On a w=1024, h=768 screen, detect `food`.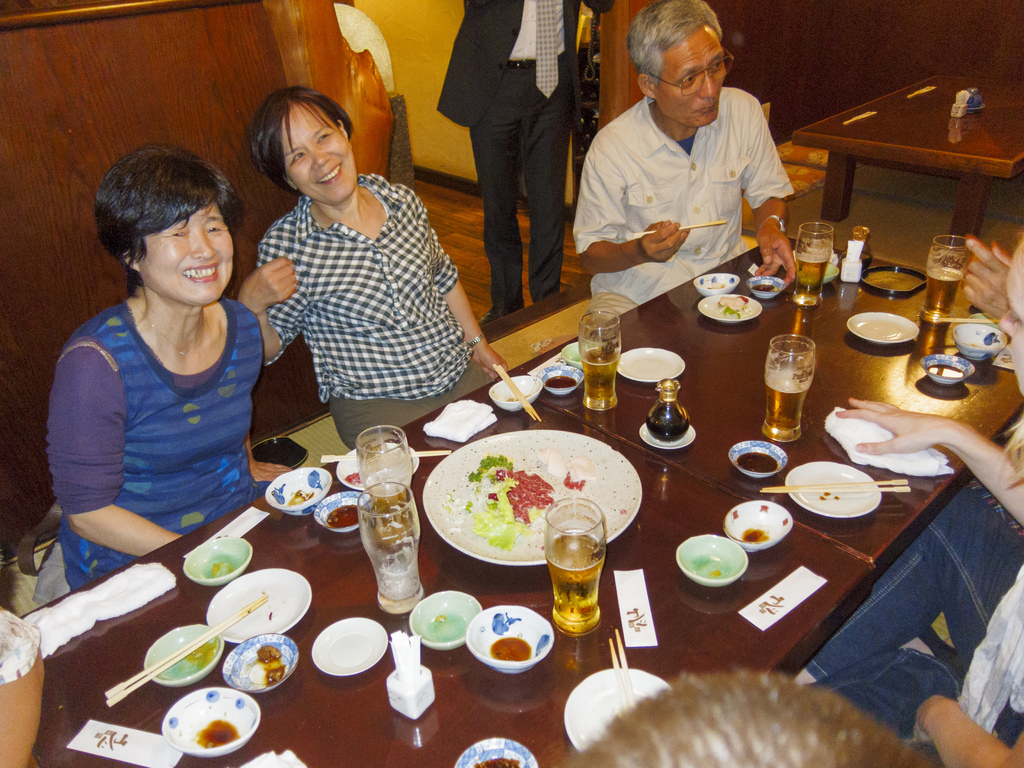
<box>750,280,779,294</box>.
